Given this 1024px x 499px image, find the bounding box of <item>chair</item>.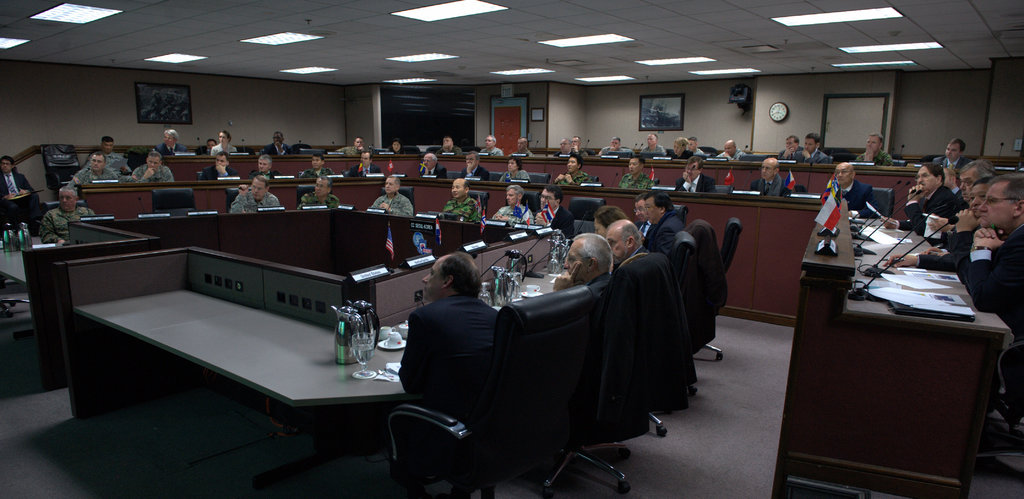
(x1=292, y1=143, x2=312, y2=155).
